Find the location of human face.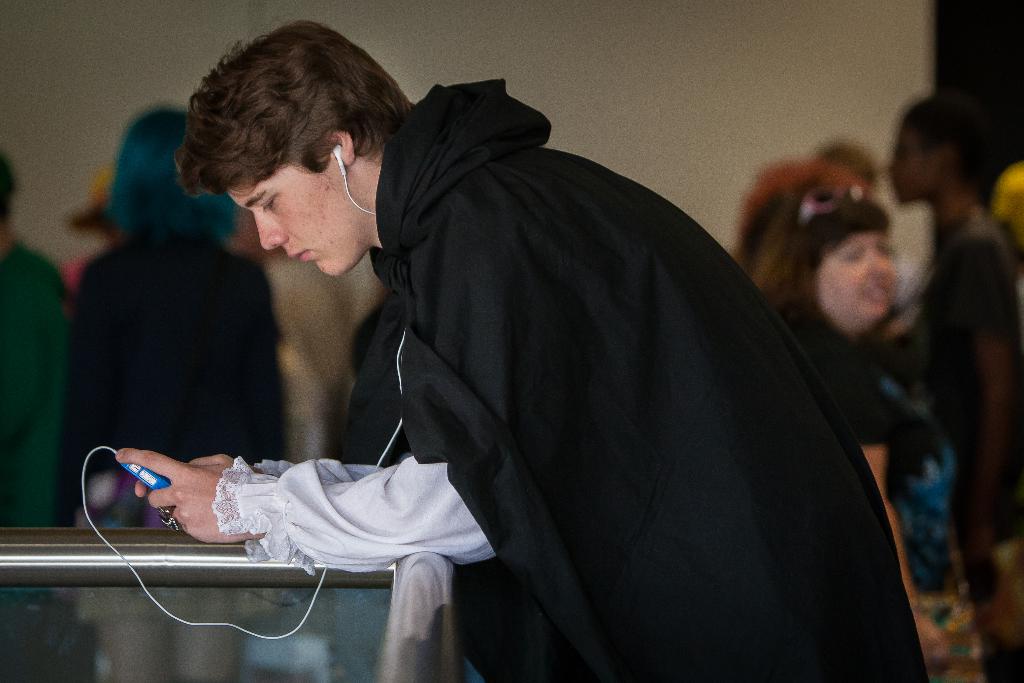
Location: (left=222, top=167, right=340, bottom=278).
